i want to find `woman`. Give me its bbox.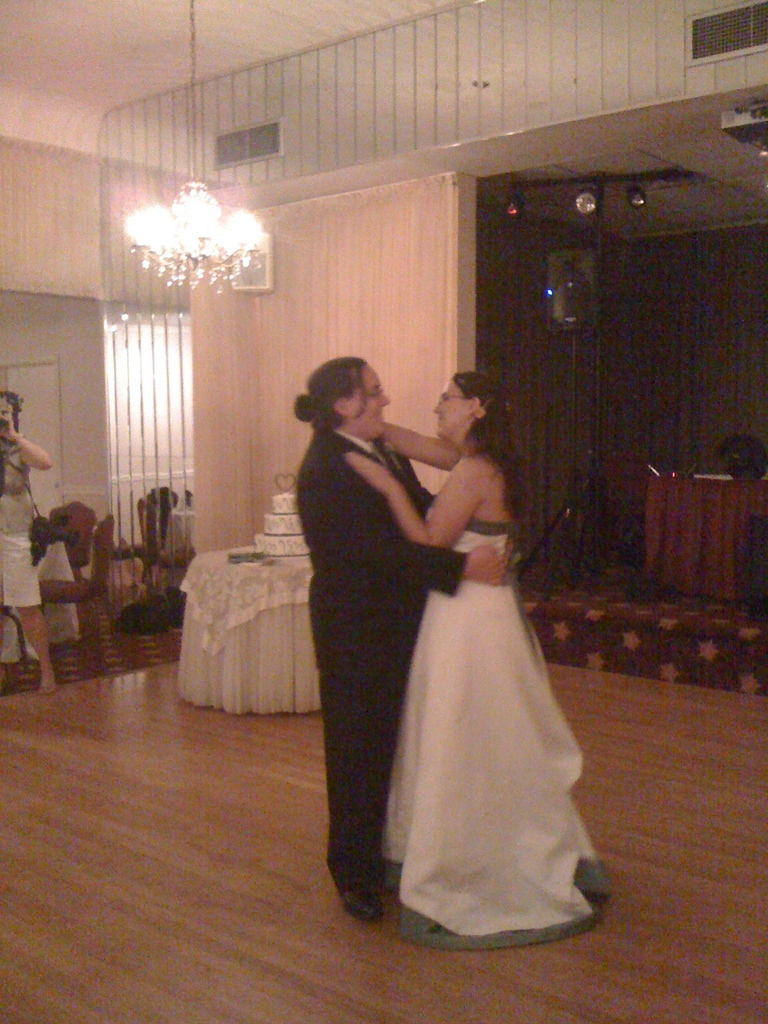
crop(324, 353, 607, 933).
